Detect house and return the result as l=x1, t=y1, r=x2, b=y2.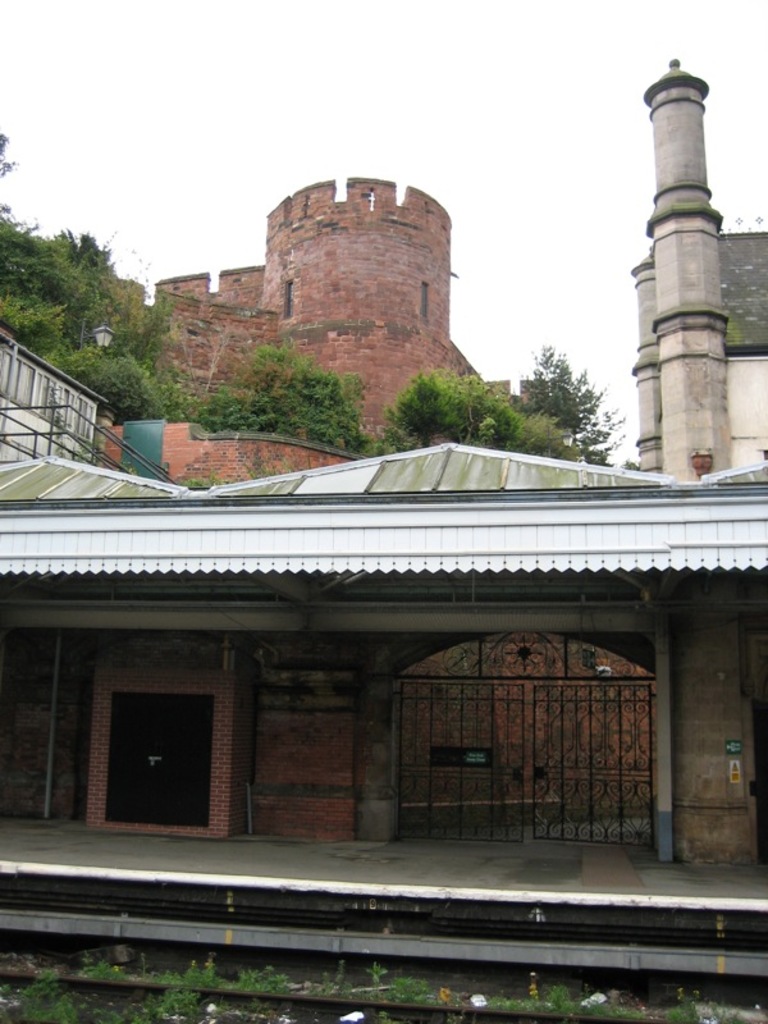
l=12, t=358, r=767, b=905.
